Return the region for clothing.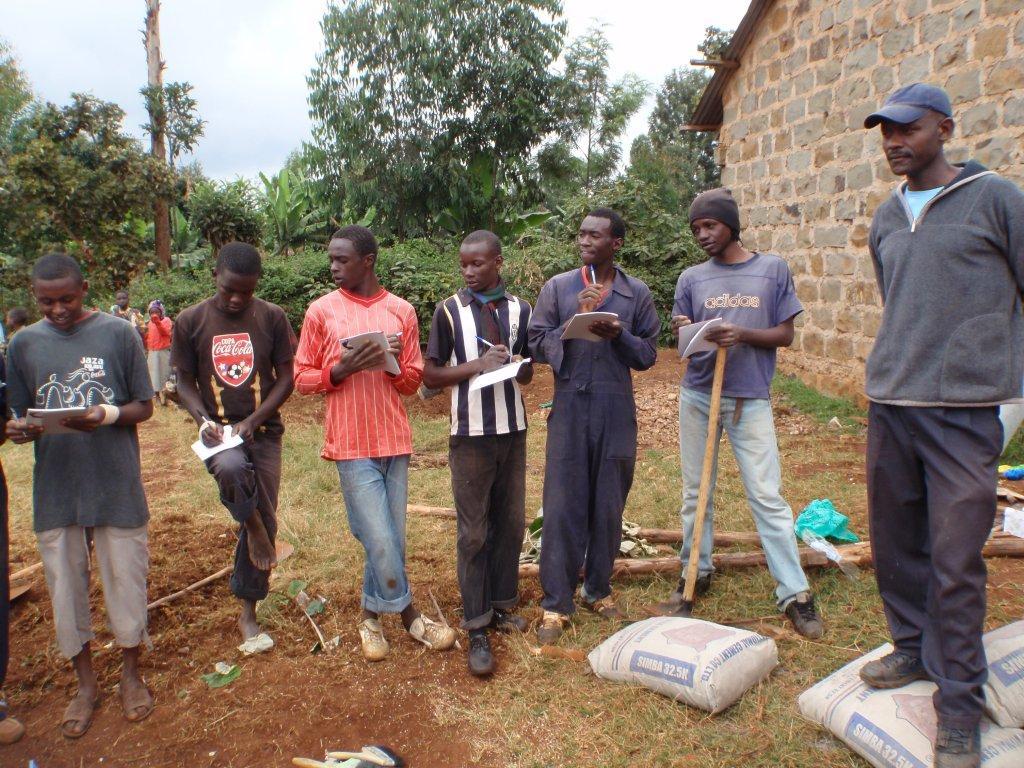
662/248/802/601.
